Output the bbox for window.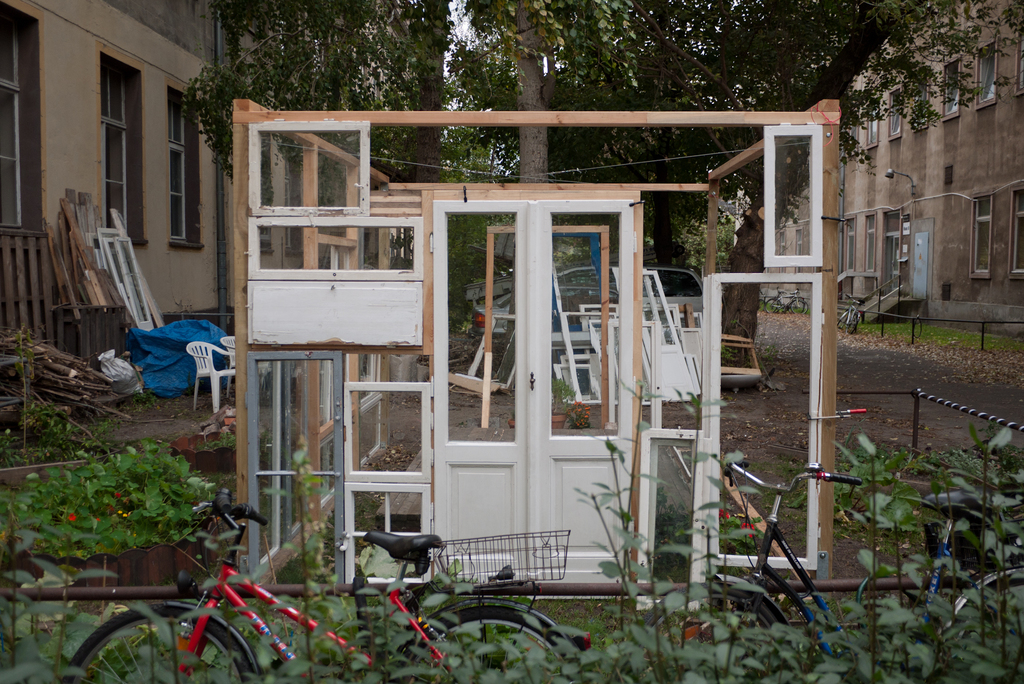
bbox(941, 66, 955, 110).
